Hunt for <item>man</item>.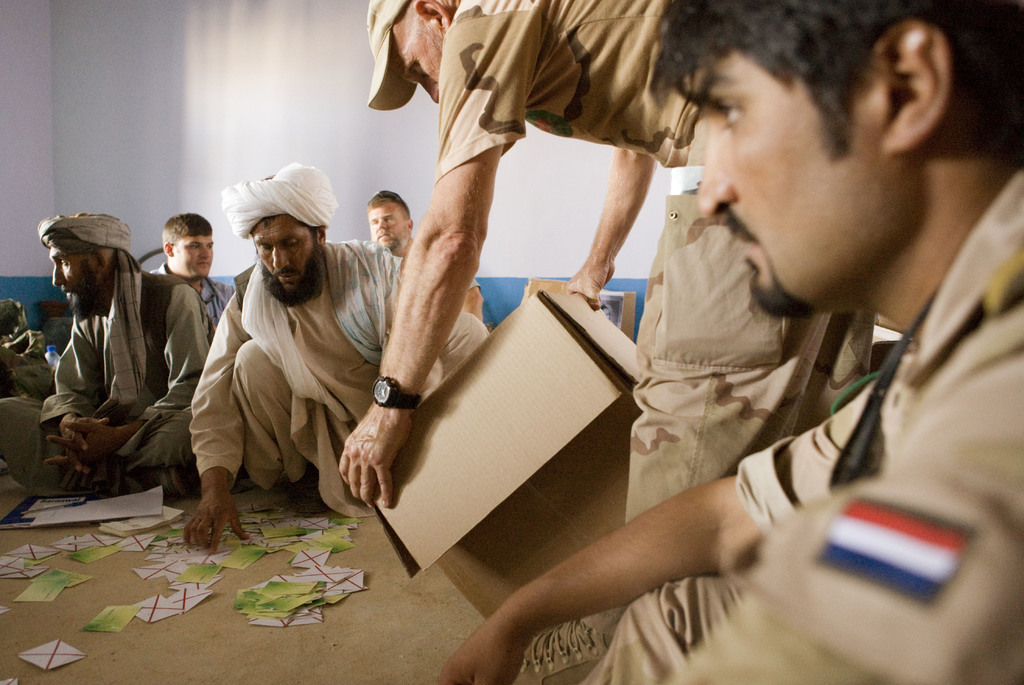
Hunted down at box=[145, 212, 230, 329].
